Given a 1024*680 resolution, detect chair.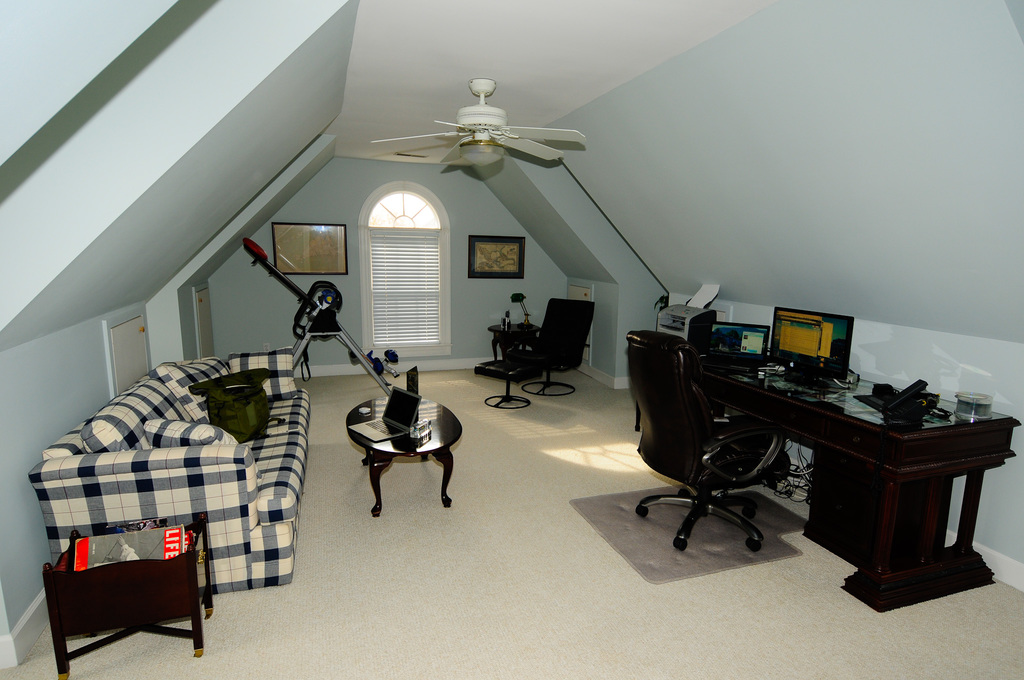
<bbox>504, 300, 596, 401</bbox>.
